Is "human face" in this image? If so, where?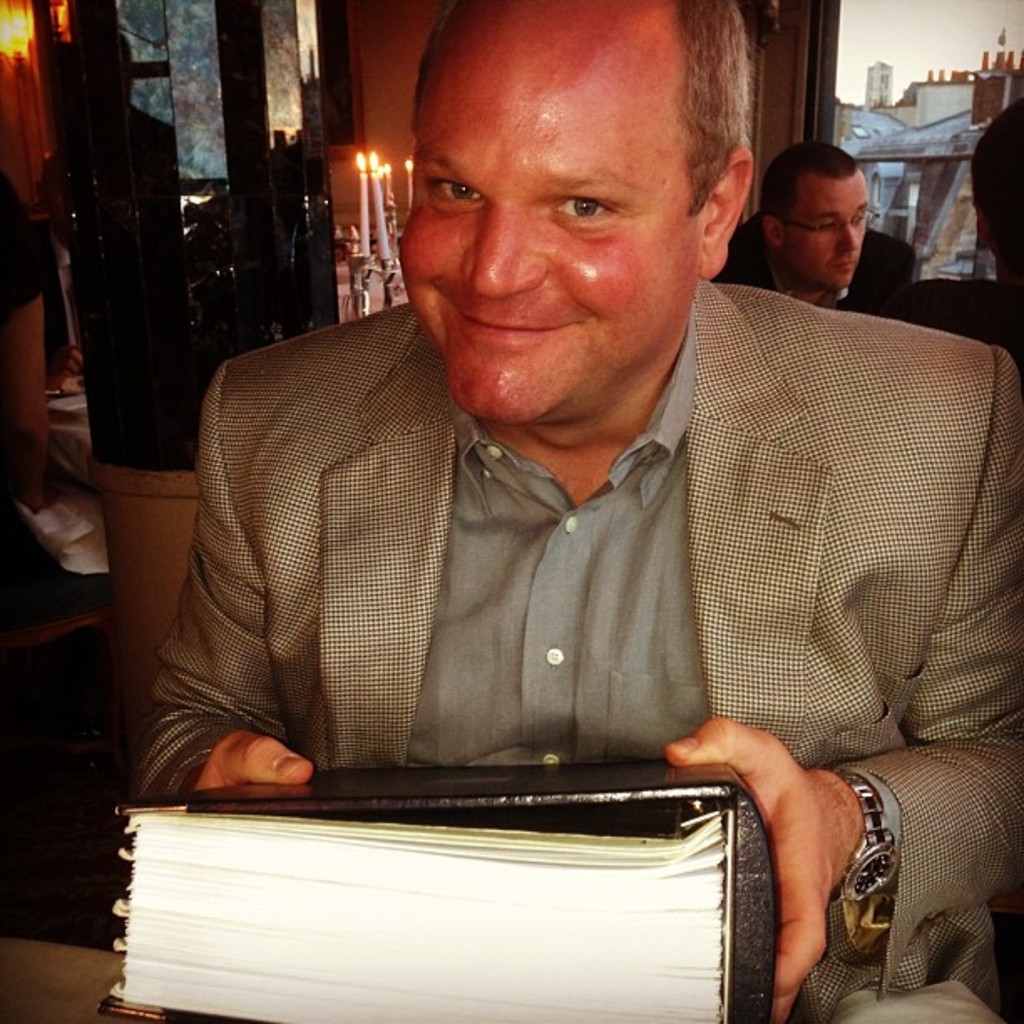
Yes, at (left=400, top=3, right=706, bottom=423).
